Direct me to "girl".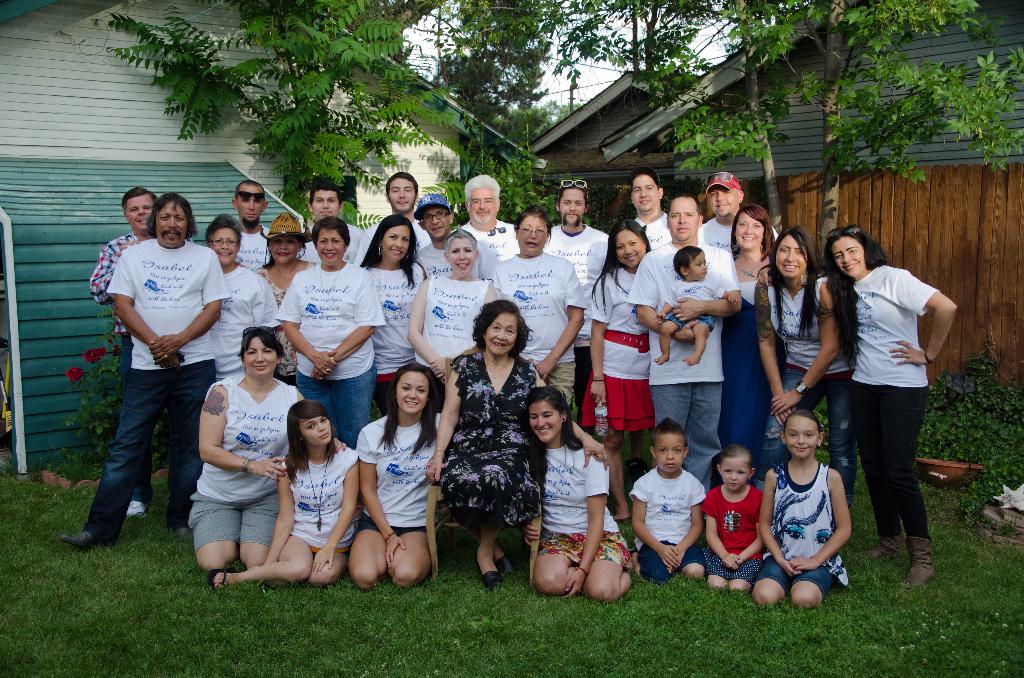
Direction: select_region(703, 441, 767, 594).
